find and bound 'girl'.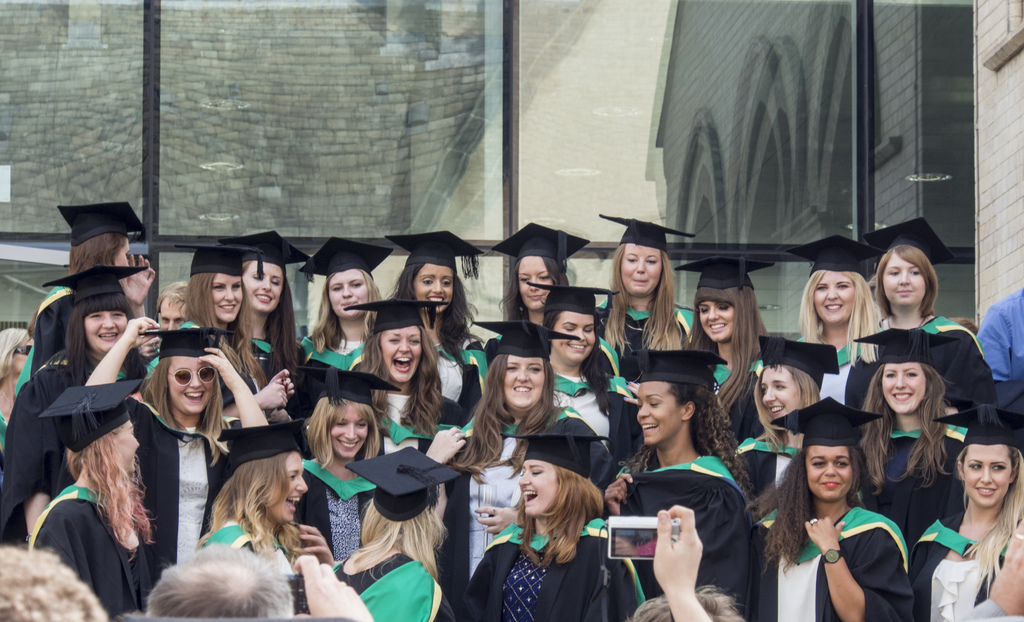
Bound: bbox=[179, 242, 267, 389].
